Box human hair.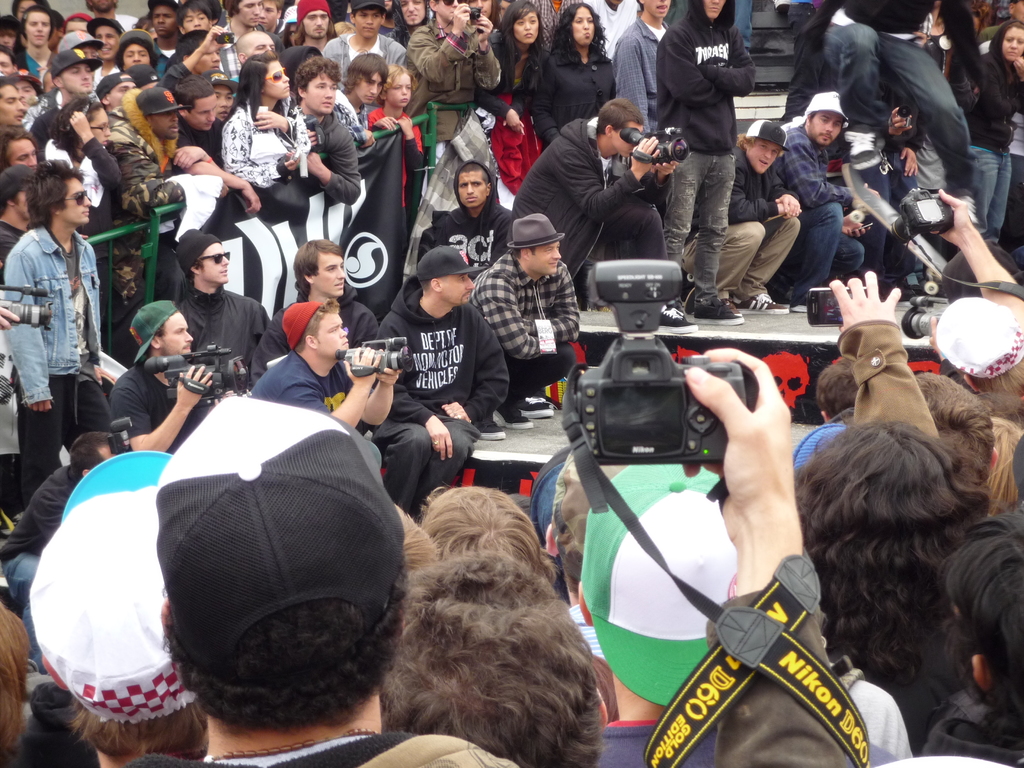
locate(796, 372, 1002, 707).
